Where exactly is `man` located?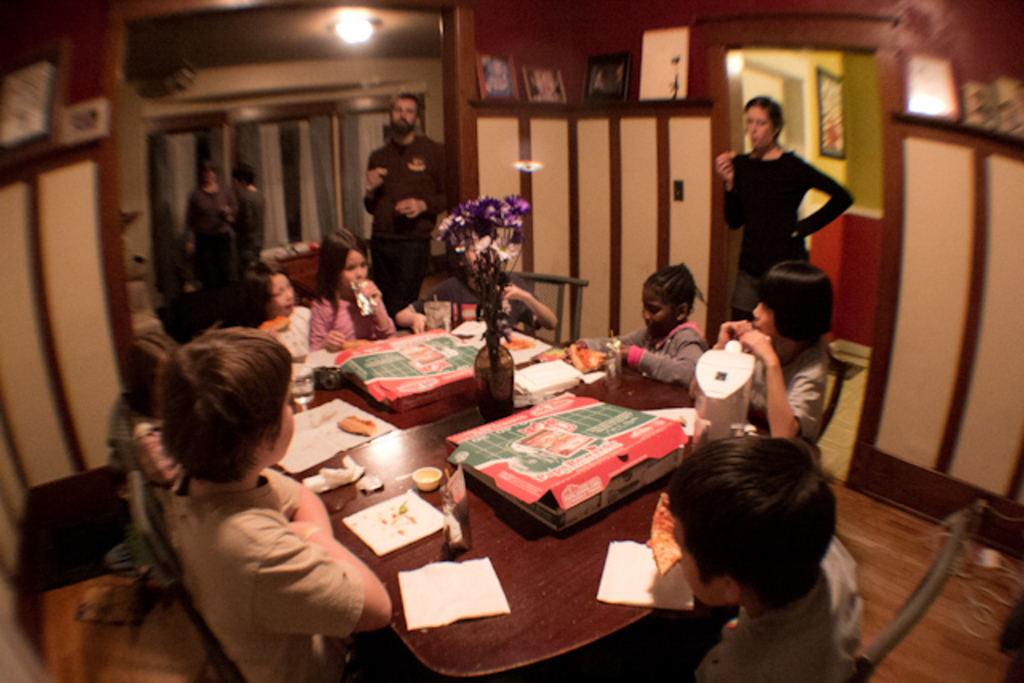
Its bounding box is l=358, t=93, r=461, b=315.
